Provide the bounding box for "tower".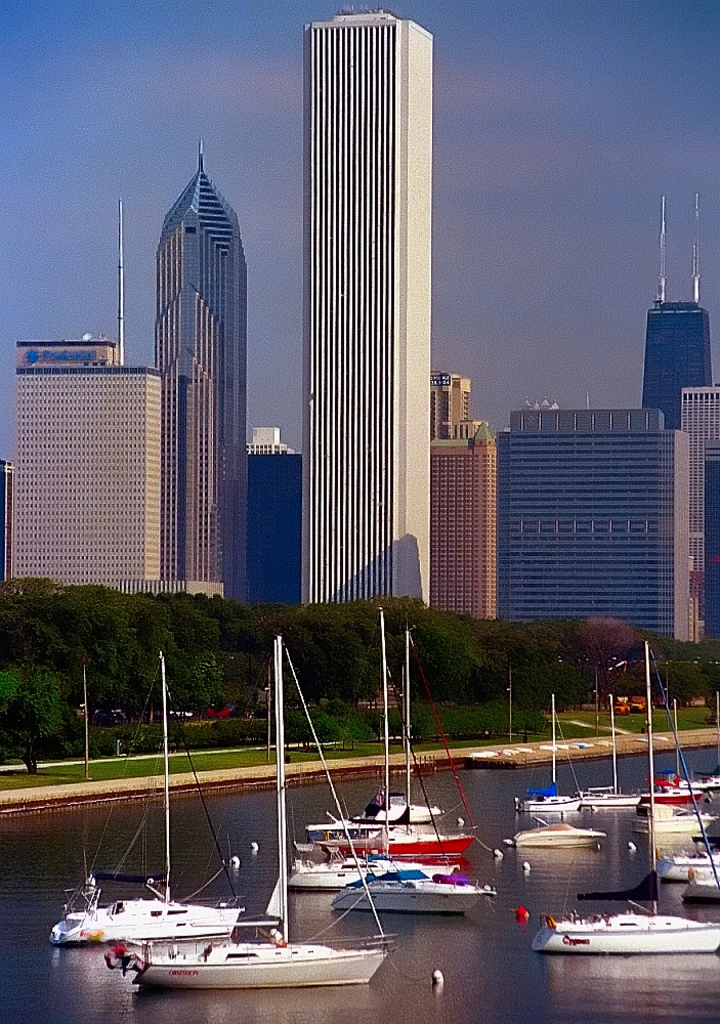
[682,386,719,568].
